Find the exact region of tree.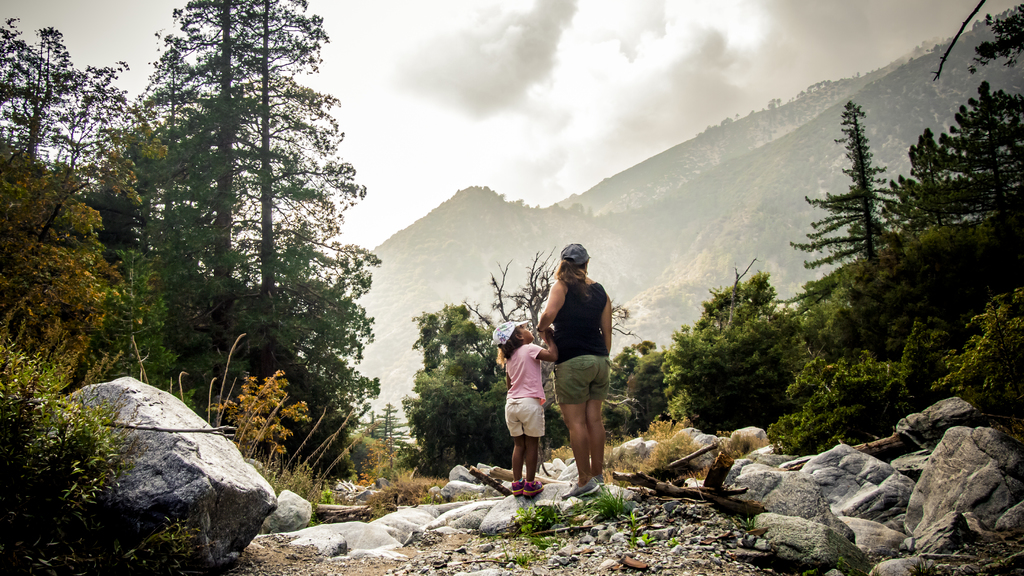
Exact region: bbox=[368, 403, 411, 463].
